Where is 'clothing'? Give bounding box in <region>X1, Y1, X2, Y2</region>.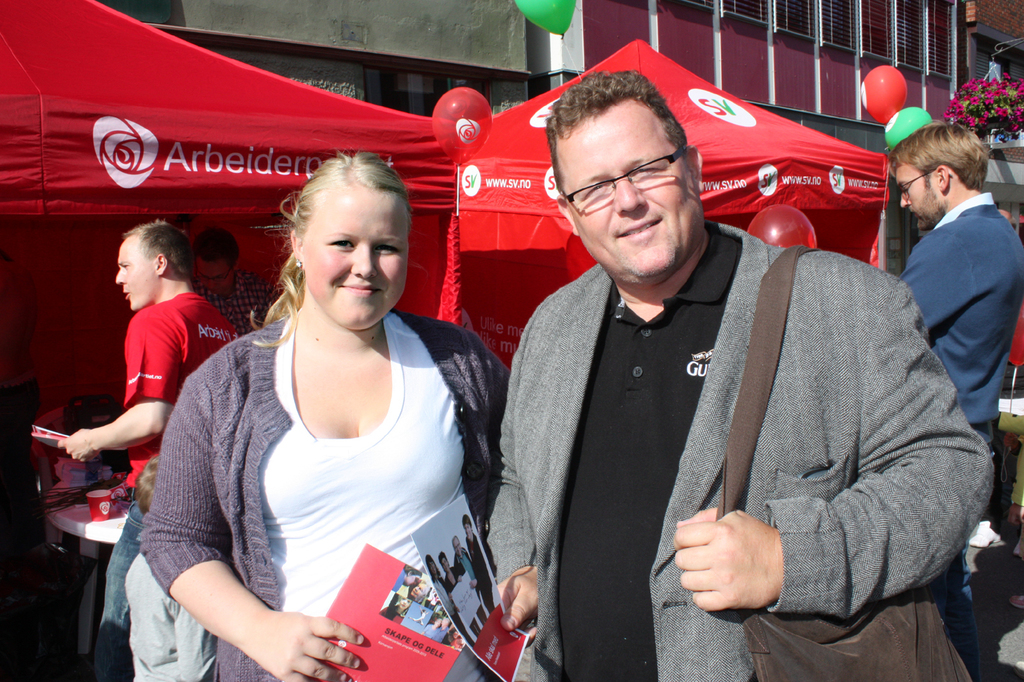
<region>200, 274, 272, 335</region>.
